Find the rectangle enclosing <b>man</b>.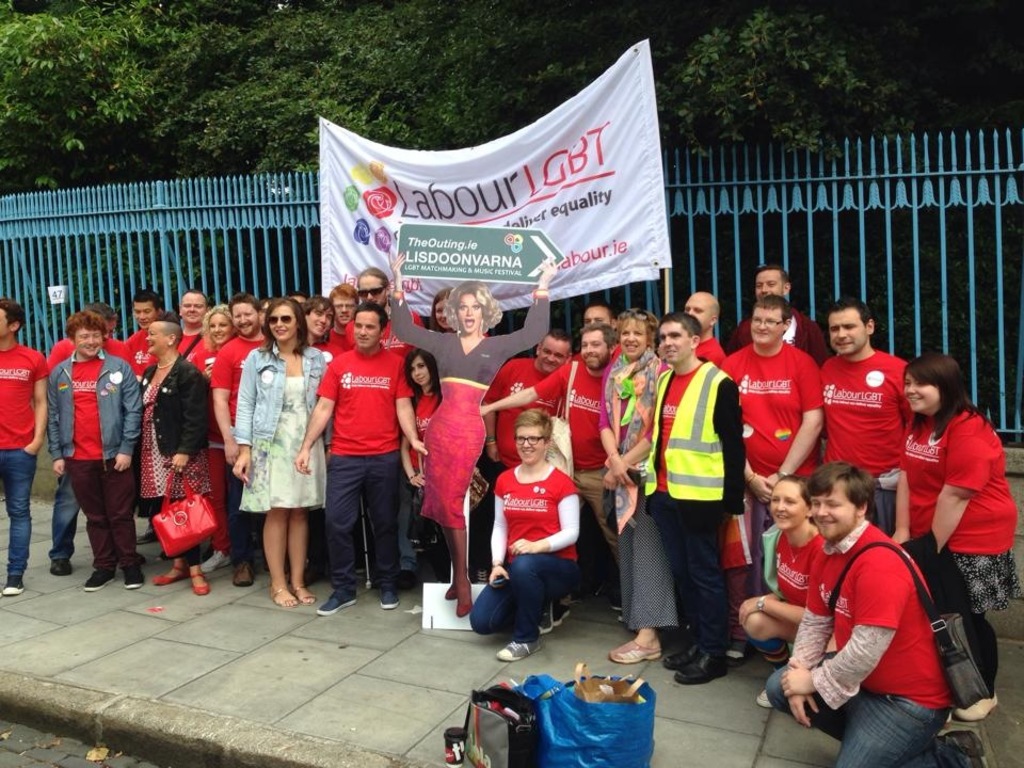
x1=676, y1=289, x2=723, y2=373.
